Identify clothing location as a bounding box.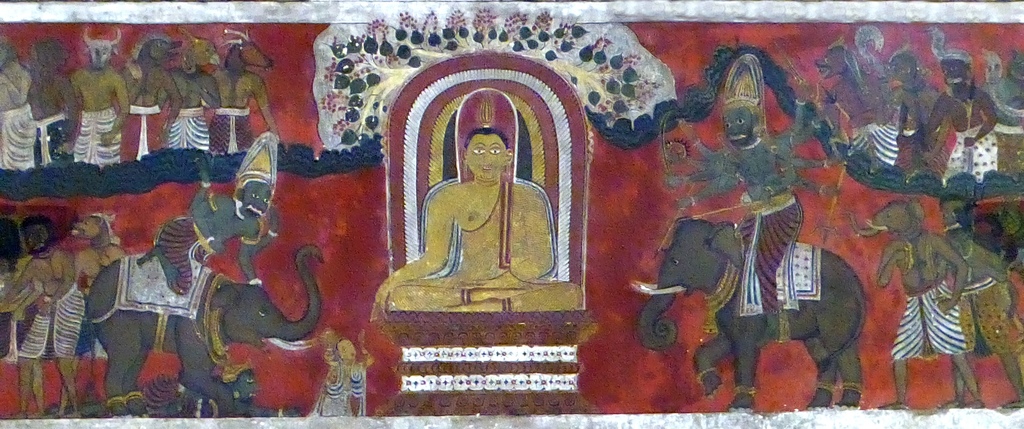
locate(122, 248, 205, 321).
